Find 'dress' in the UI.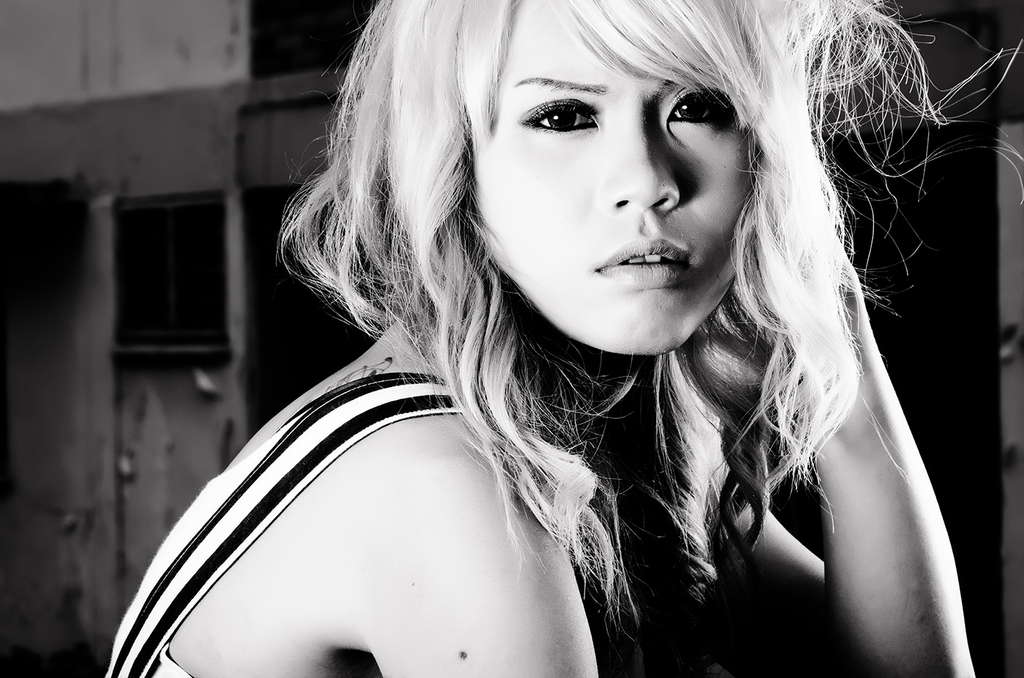
UI element at bbox=[103, 372, 460, 677].
